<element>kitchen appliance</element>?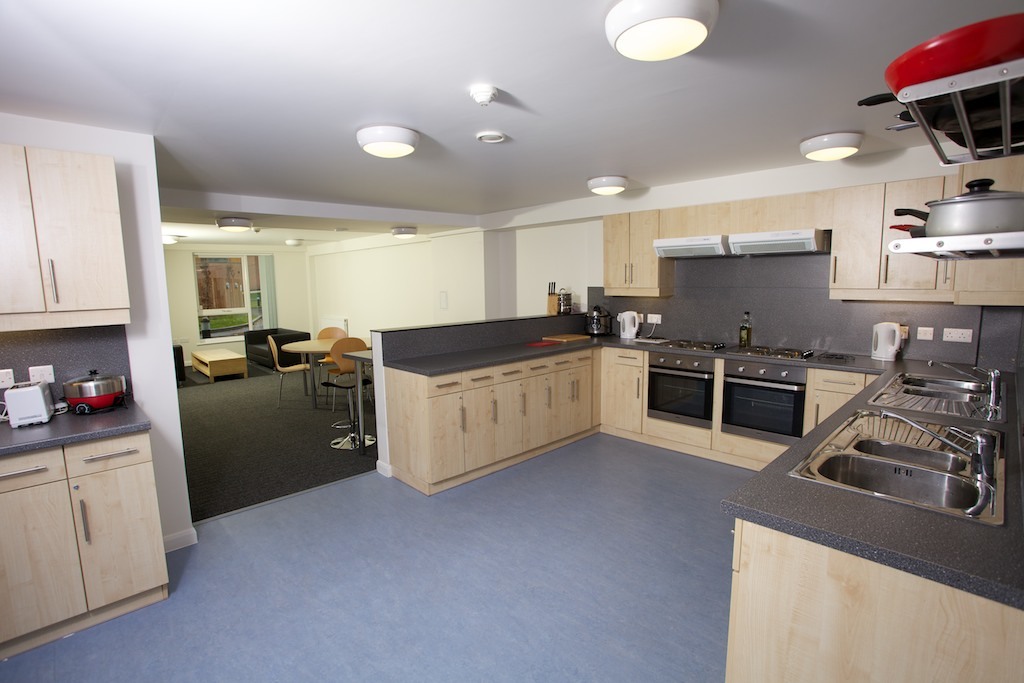
l=922, t=177, r=1023, b=232
